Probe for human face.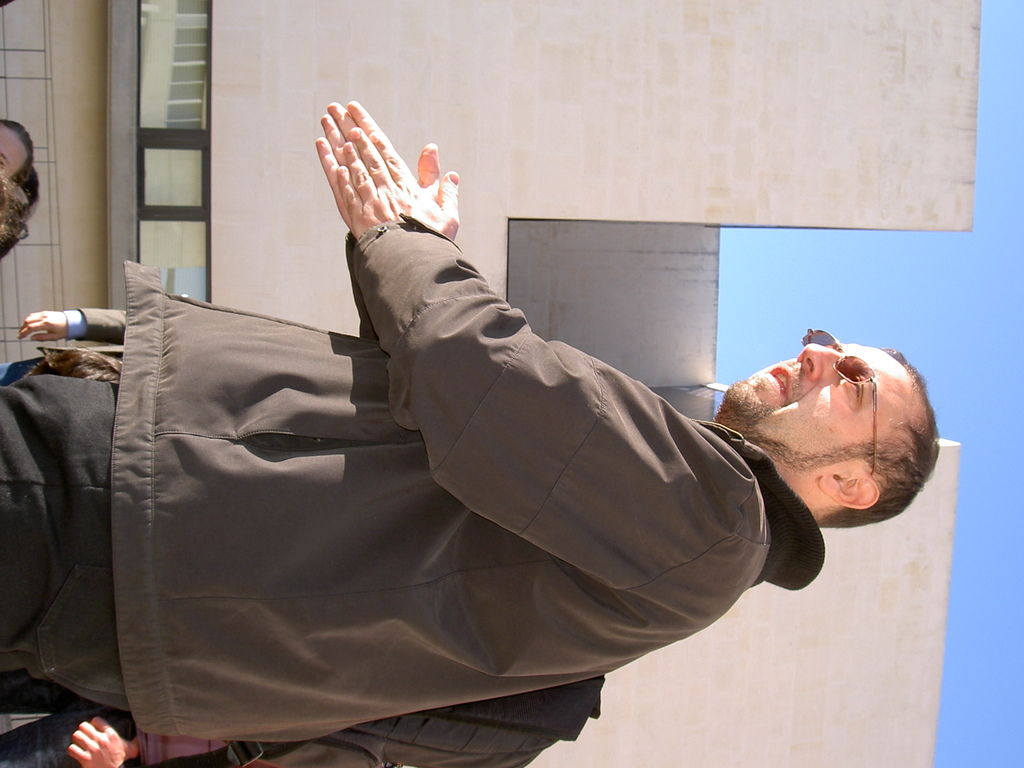
Probe result: 0 124 28 179.
